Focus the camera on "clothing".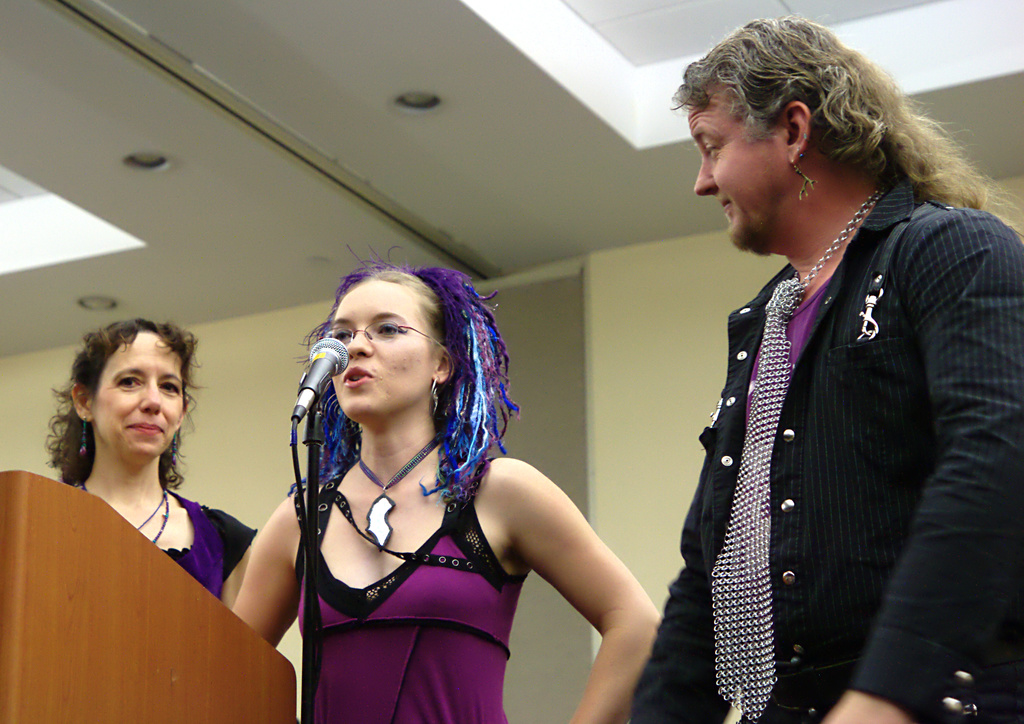
Focus region: crop(294, 459, 527, 723).
